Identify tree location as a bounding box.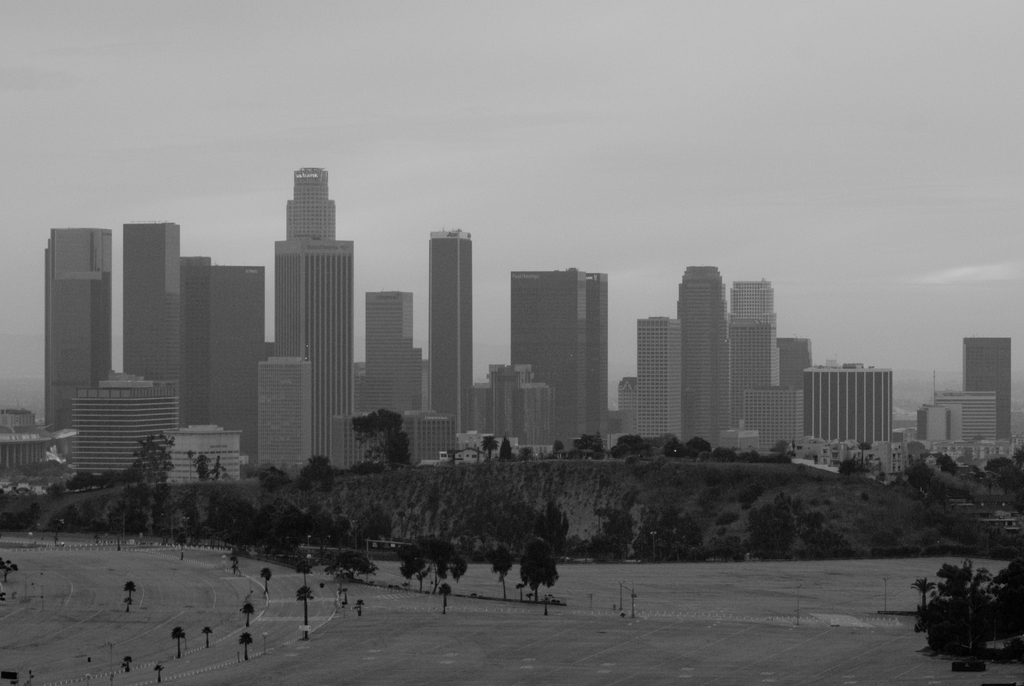
(298, 561, 312, 590).
